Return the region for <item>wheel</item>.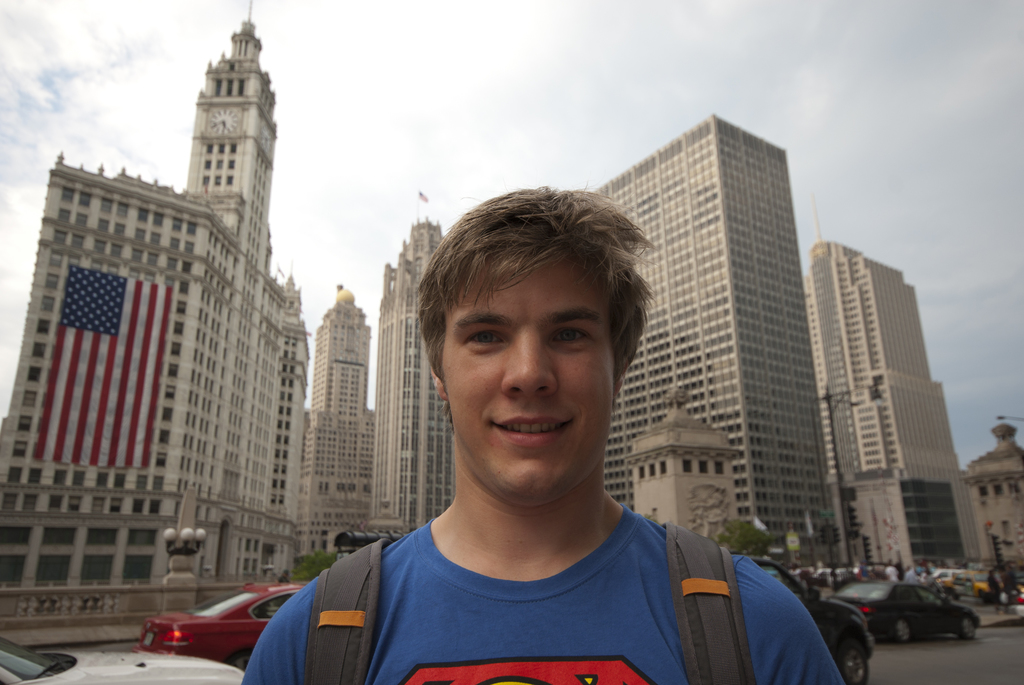
bbox=(891, 622, 911, 642).
